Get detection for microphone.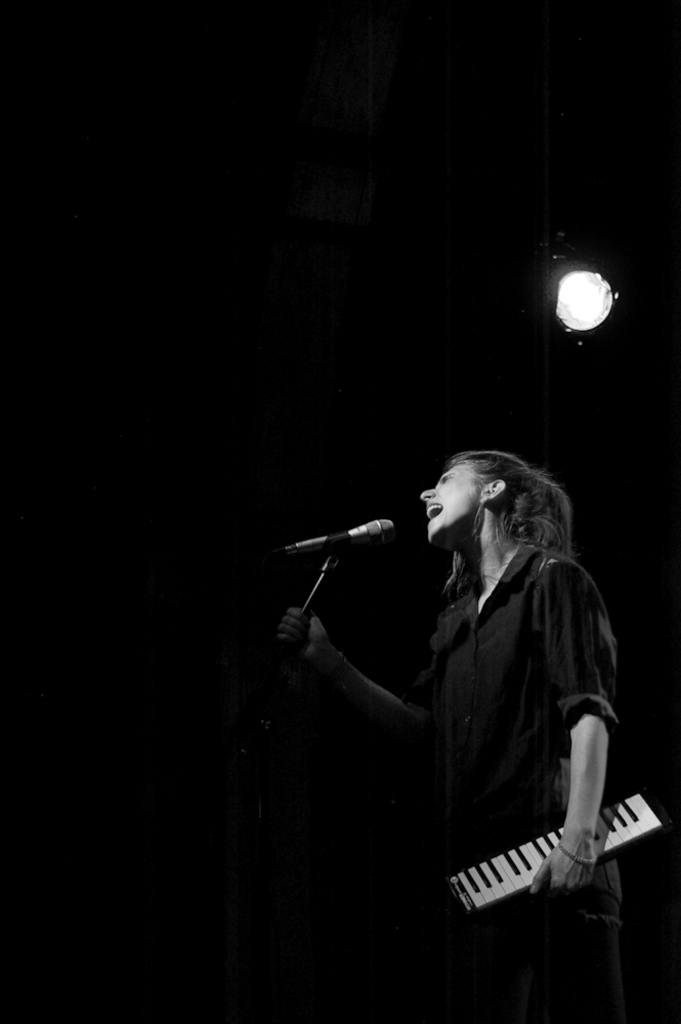
Detection: (left=285, top=518, right=393, bottom=554).
